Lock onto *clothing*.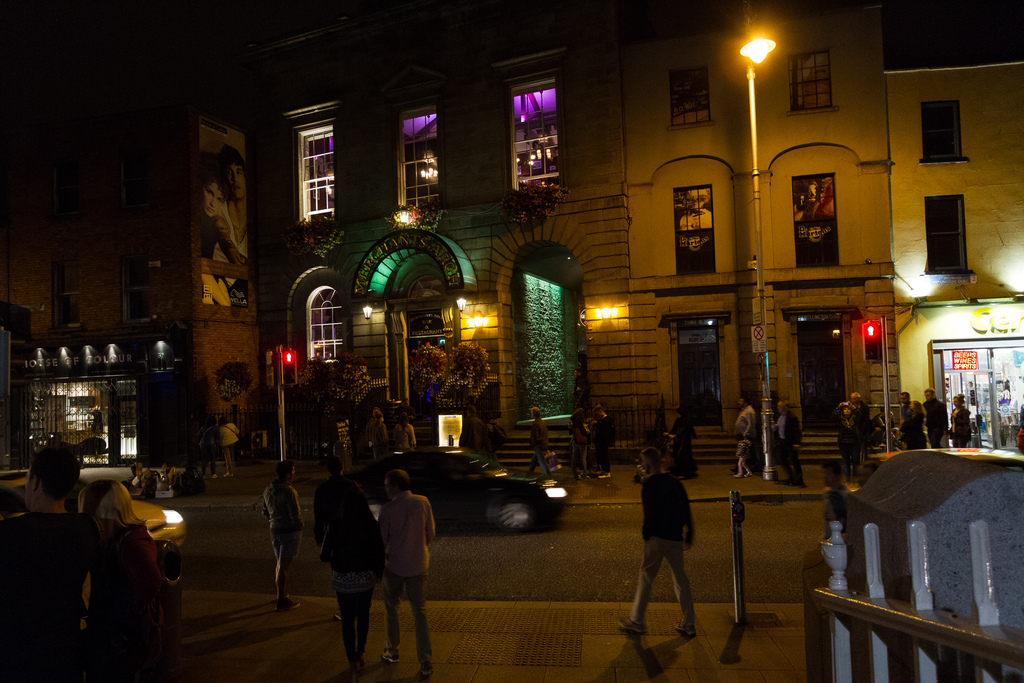
Locked: x1=831 y1=407 x2=870 y2=472.
